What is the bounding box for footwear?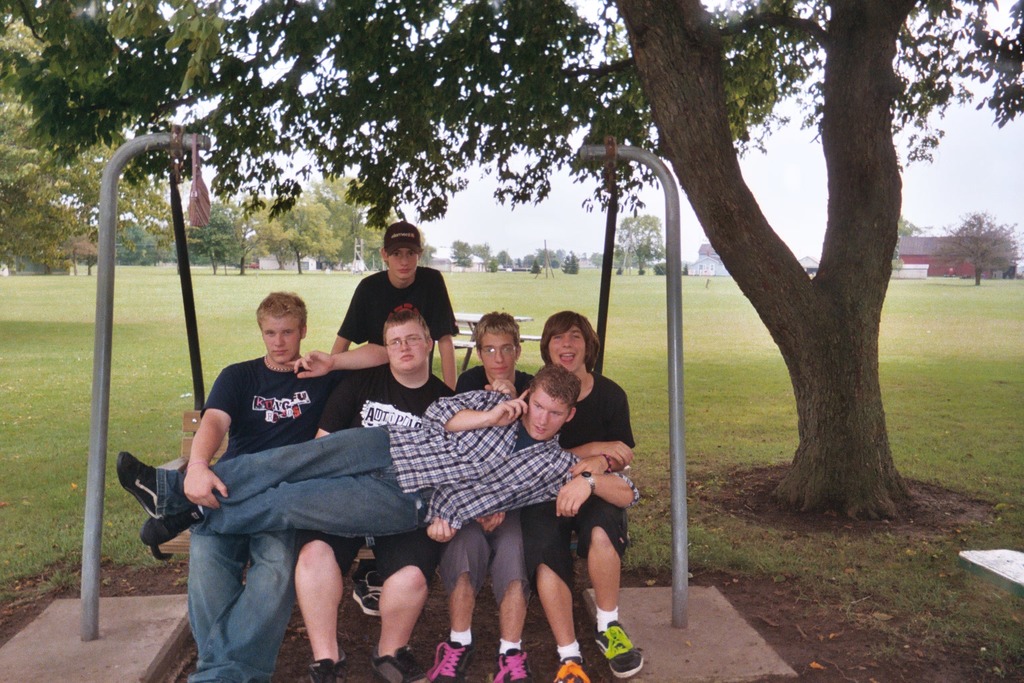
locate(368, 646, 422, 682).
